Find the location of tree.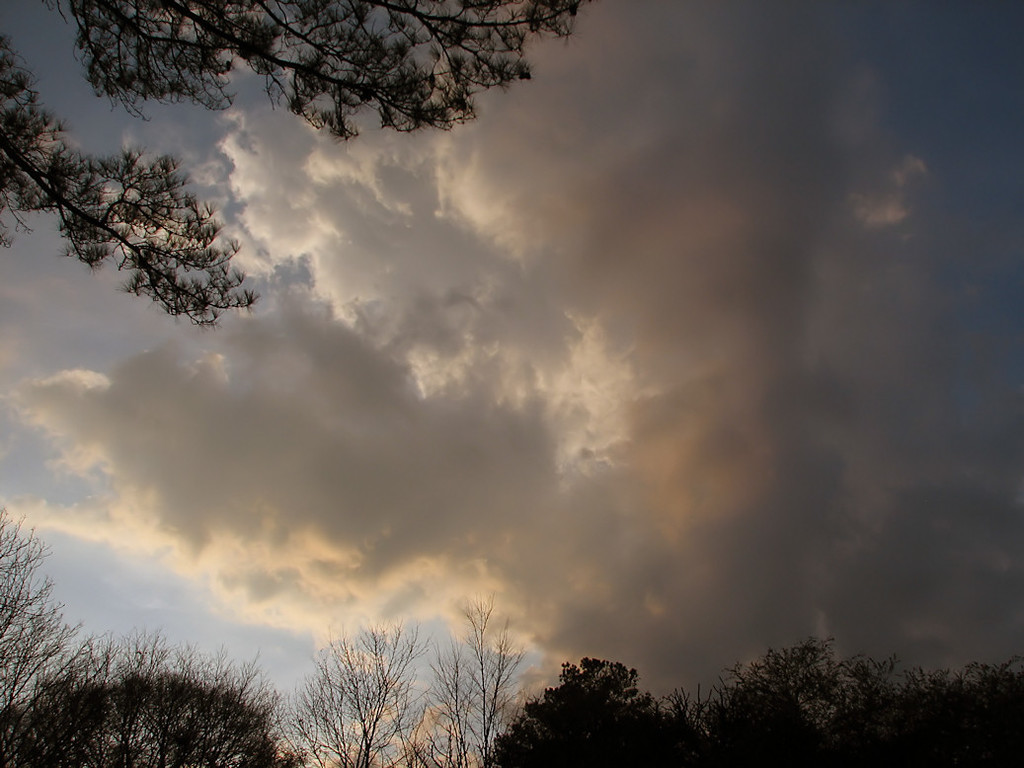
Location: l=426, t=588, r=538, b=767.
